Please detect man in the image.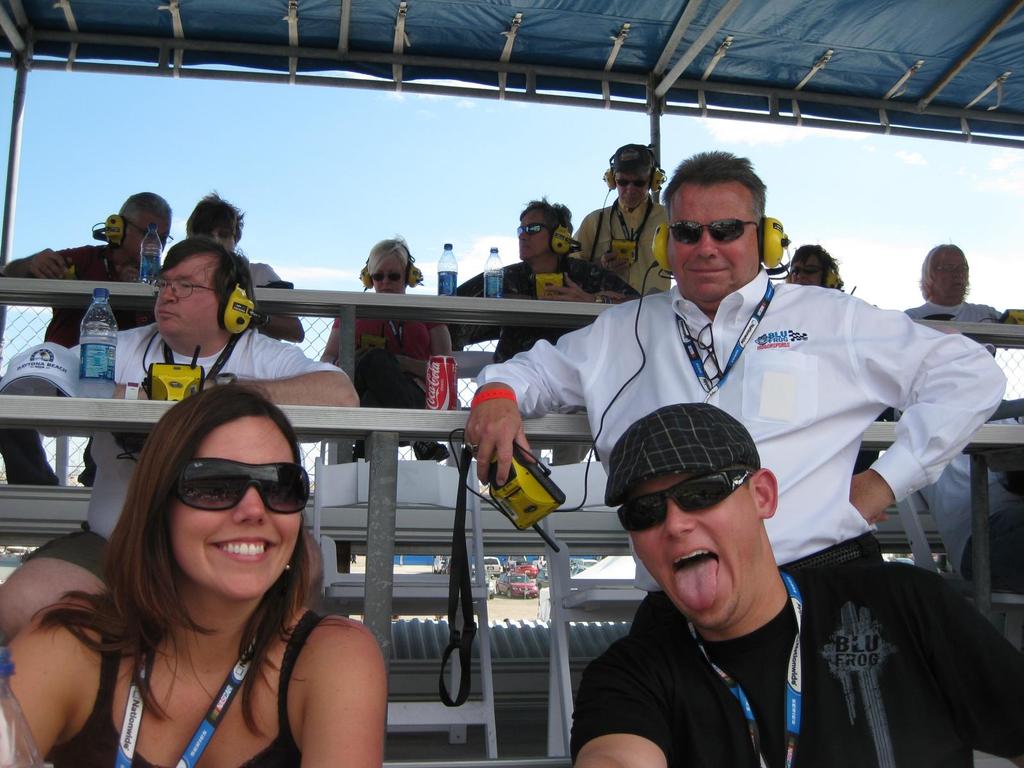
<region>462, 148, 1010, 638</region>.
